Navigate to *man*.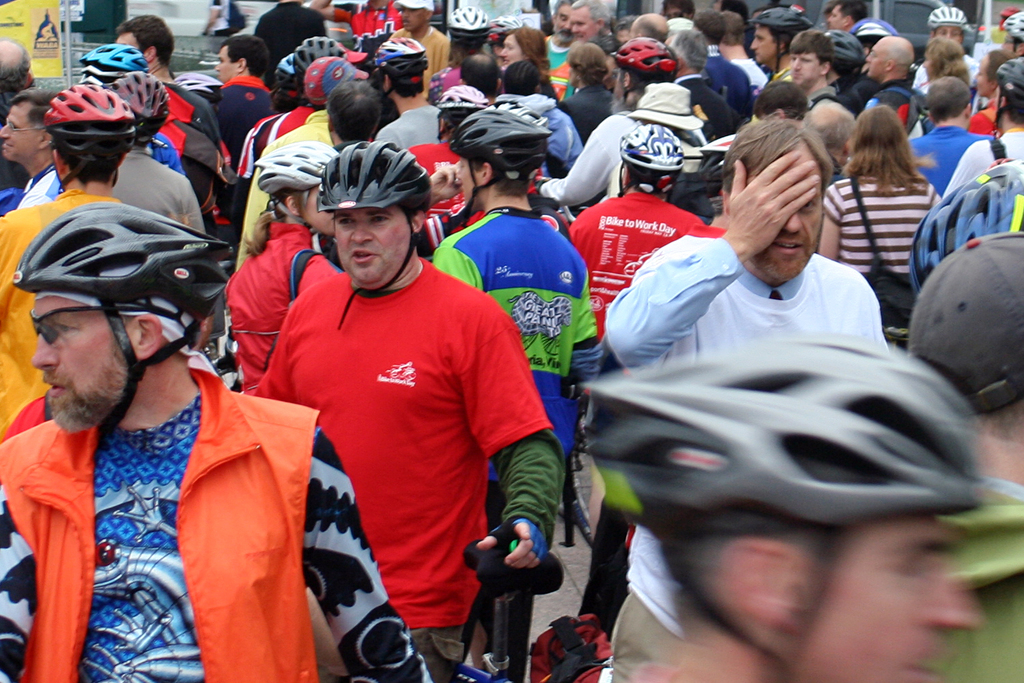
Navigation target: 74 45 186 176.
